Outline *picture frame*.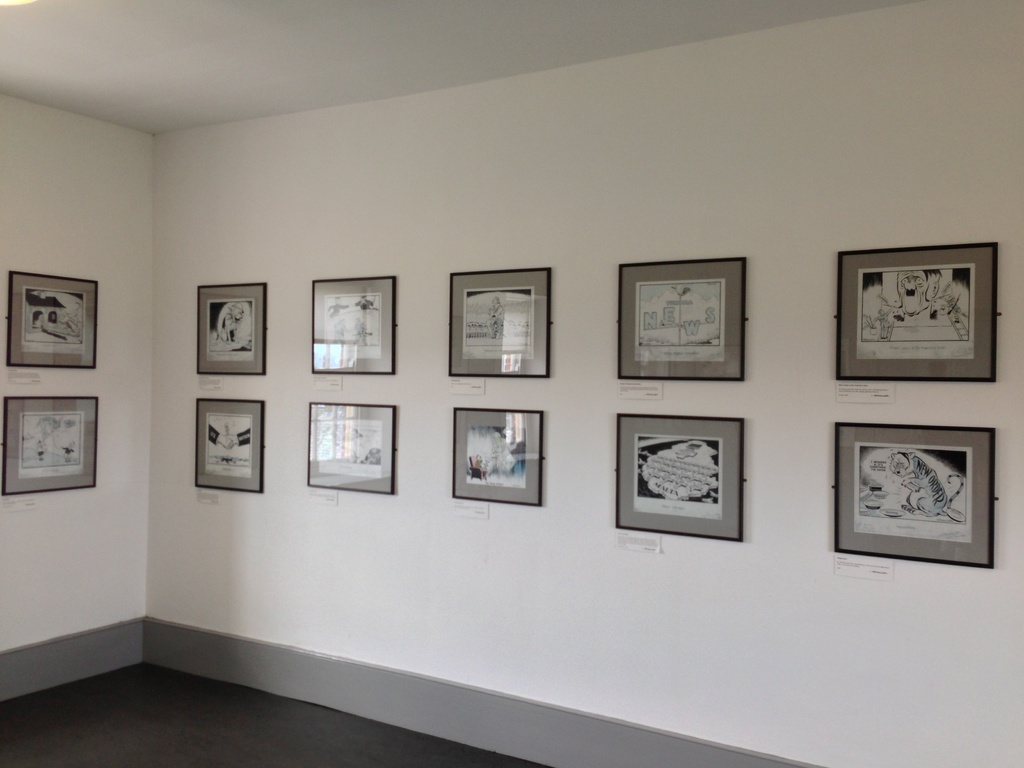
Outline: 308, 404, 398, 497.
